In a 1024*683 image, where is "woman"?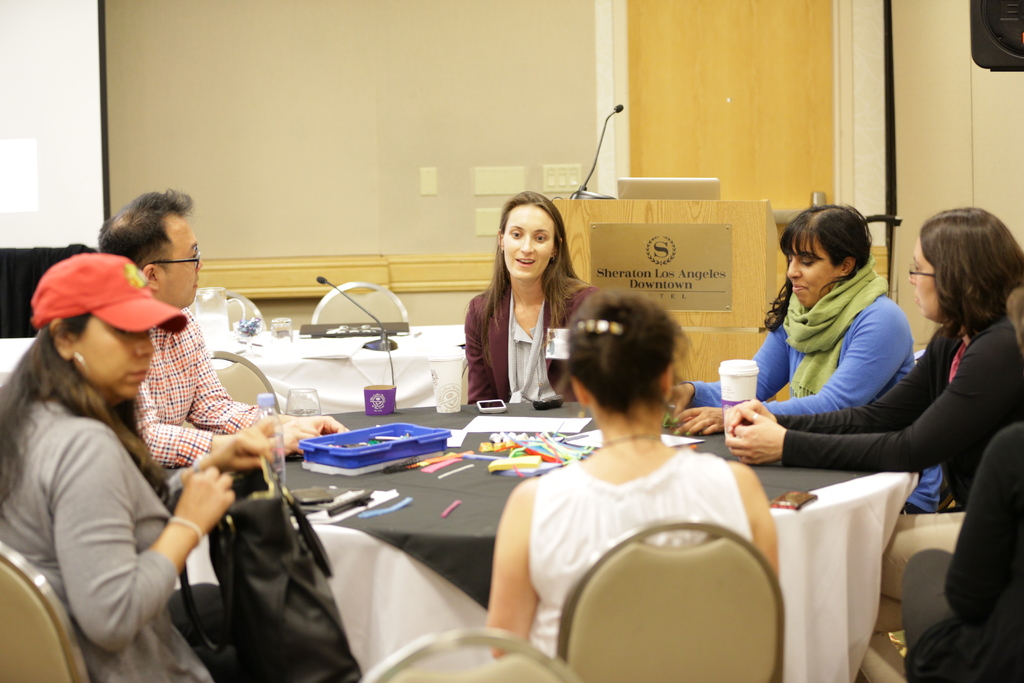
{"left": 662, "top": 204, "right": 940, "bottom": 509}.
